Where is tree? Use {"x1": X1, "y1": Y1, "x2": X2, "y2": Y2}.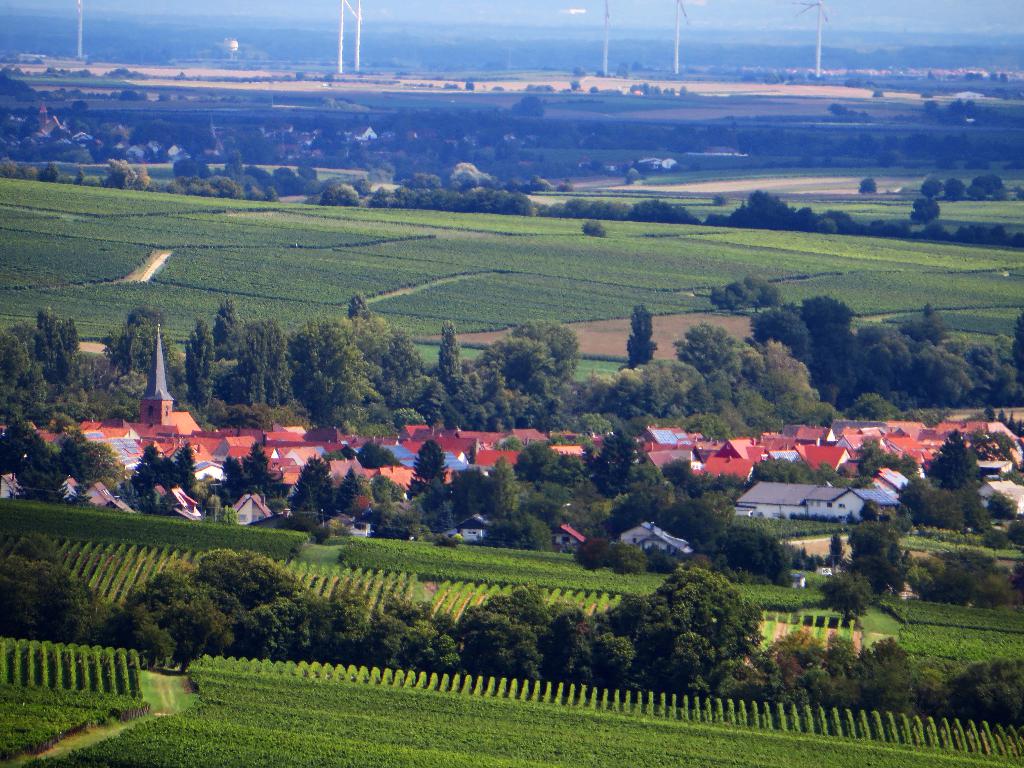
{"x1": 38, "y1": 162, "x2": 58, "y2": 183}.
